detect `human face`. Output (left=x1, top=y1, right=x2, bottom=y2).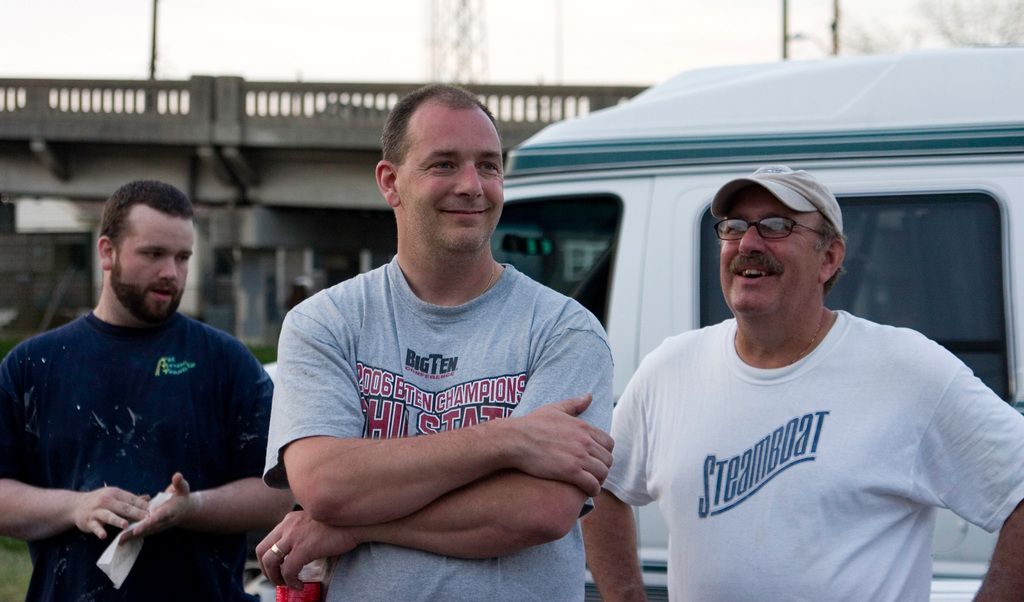
(left=395, top=106, right=505, bottom=253).
